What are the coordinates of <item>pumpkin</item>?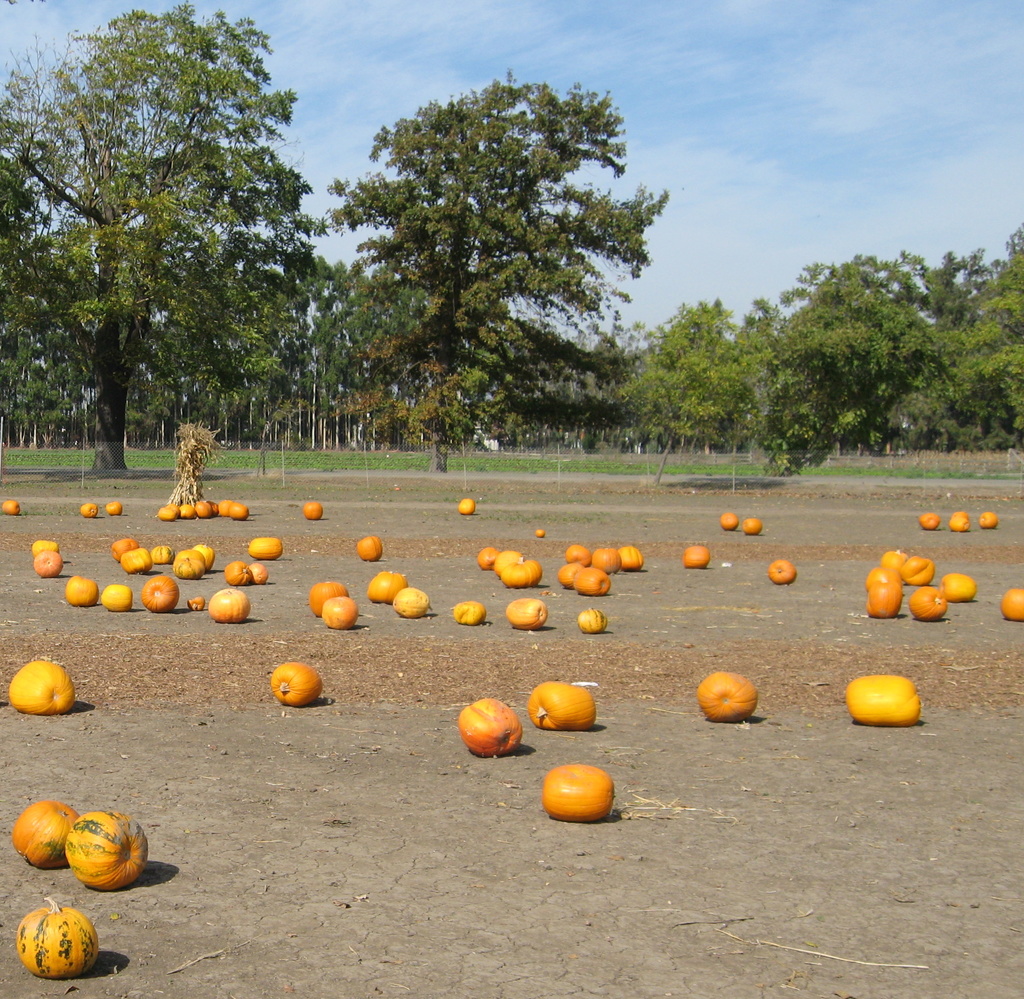
<bbox>3, 660, 82, 712</bbox>.
